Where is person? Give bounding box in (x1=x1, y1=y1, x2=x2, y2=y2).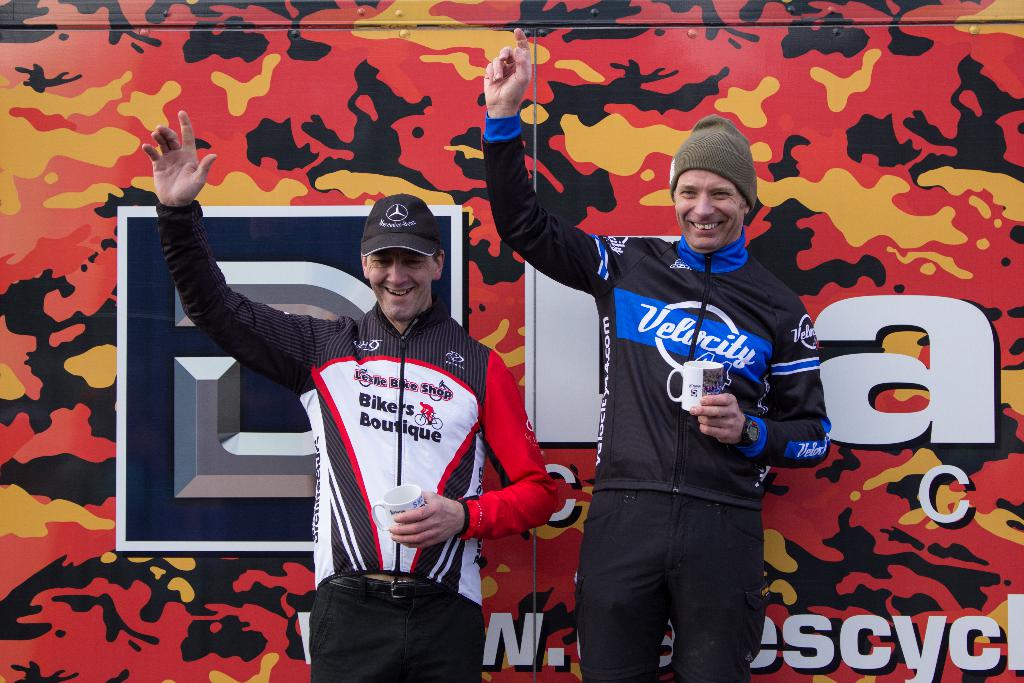
(x1=485, y1=31, x2=826, y2=682).
